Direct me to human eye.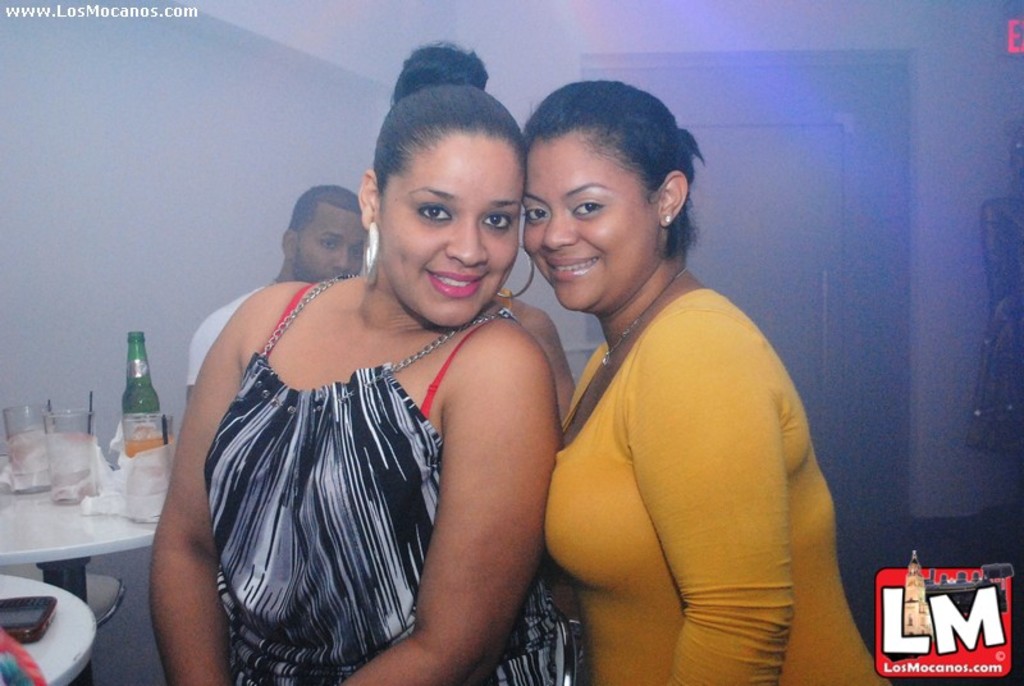
Direction: [413,200,452,224].
